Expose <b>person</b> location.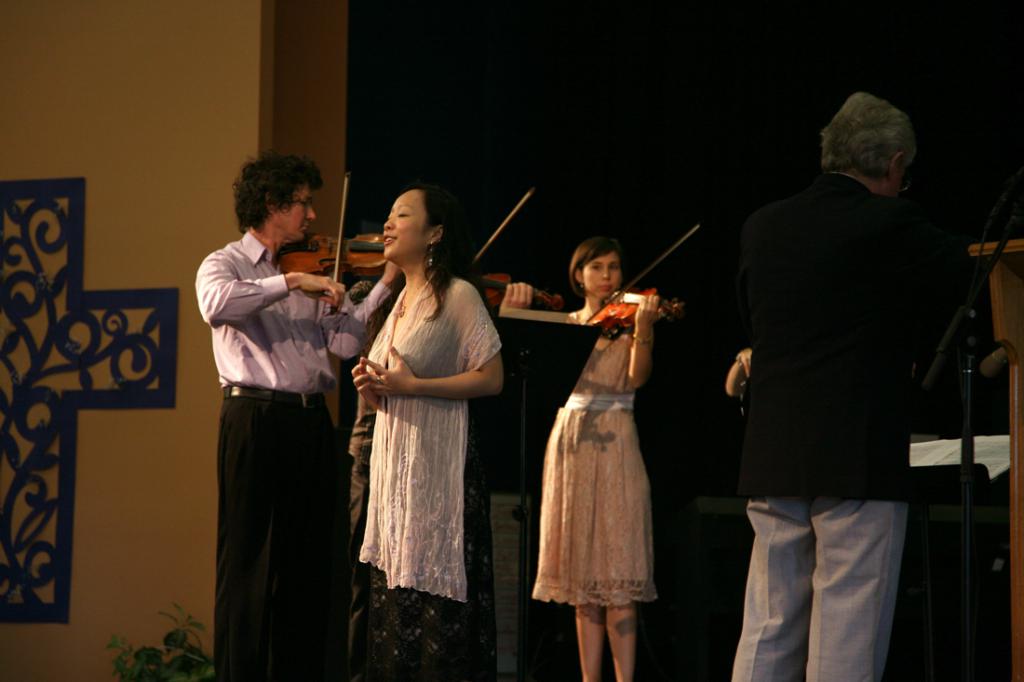
Exposed at crop(528, 235, 661, 679).
